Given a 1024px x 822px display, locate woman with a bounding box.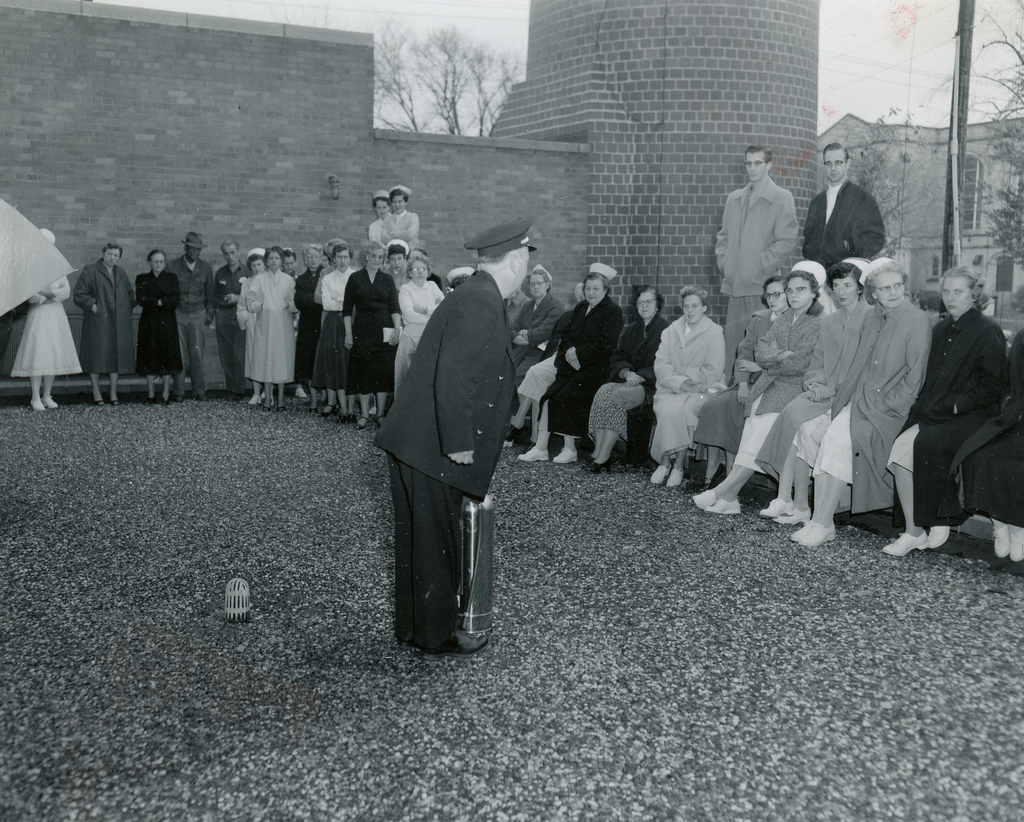
Located: bbox(13, 229, 81, 410).
